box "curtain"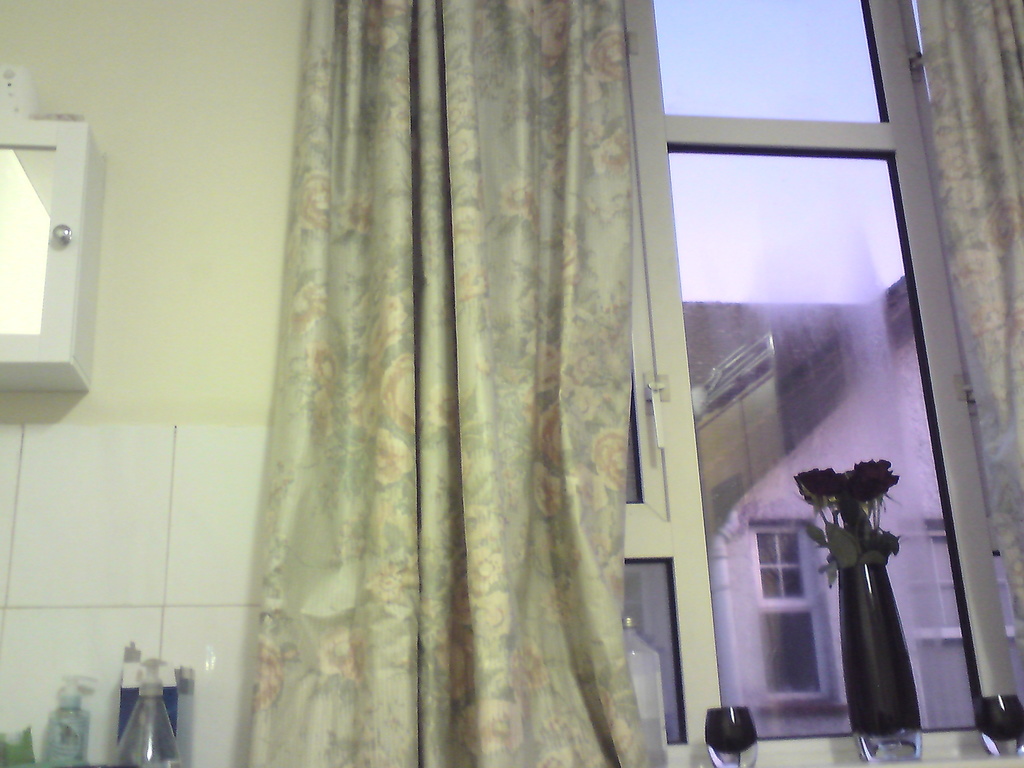
detection(225, 0, 637, 751)
